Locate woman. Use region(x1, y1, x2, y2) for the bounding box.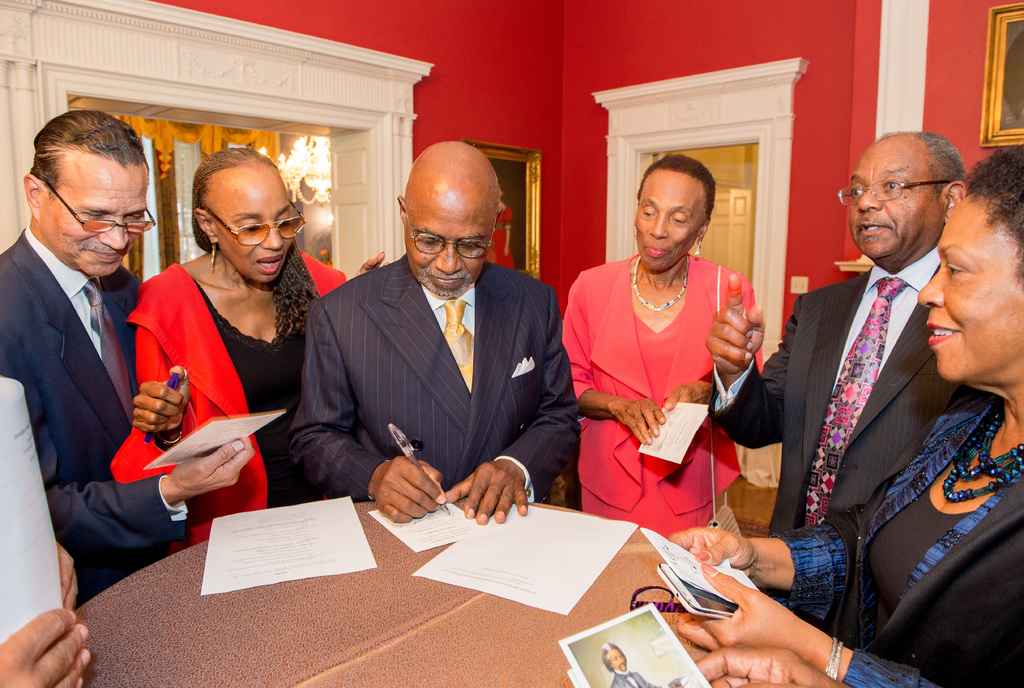
region(106, 121, 319, 566).
